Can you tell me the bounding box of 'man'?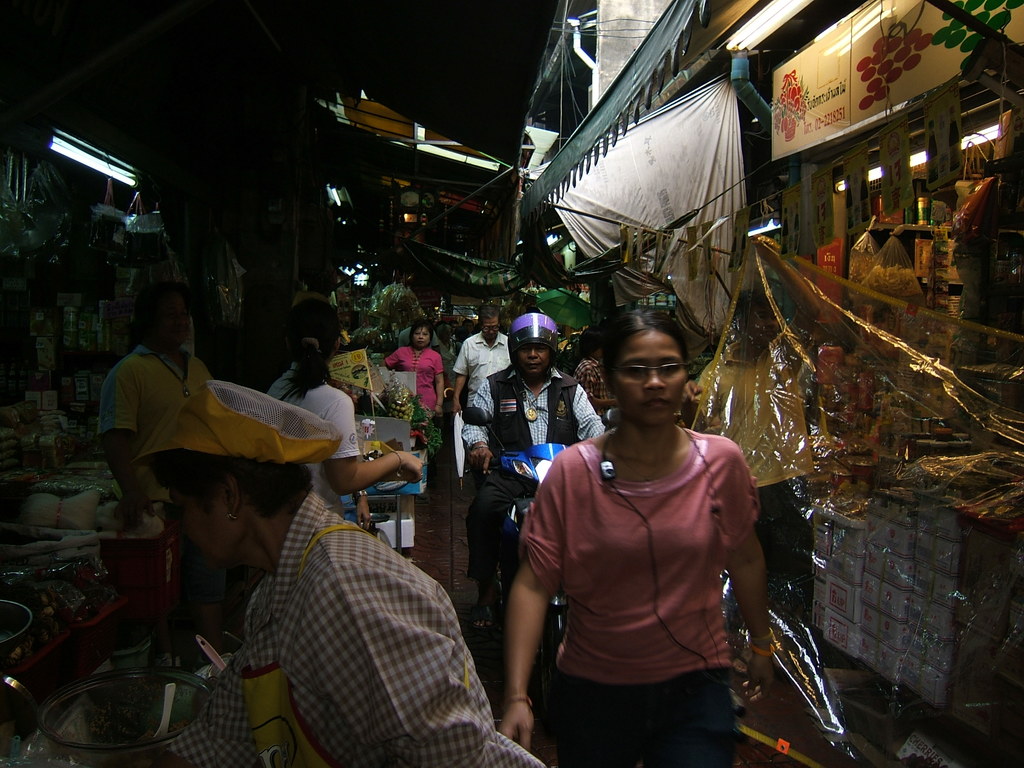
89,275,220,538.
